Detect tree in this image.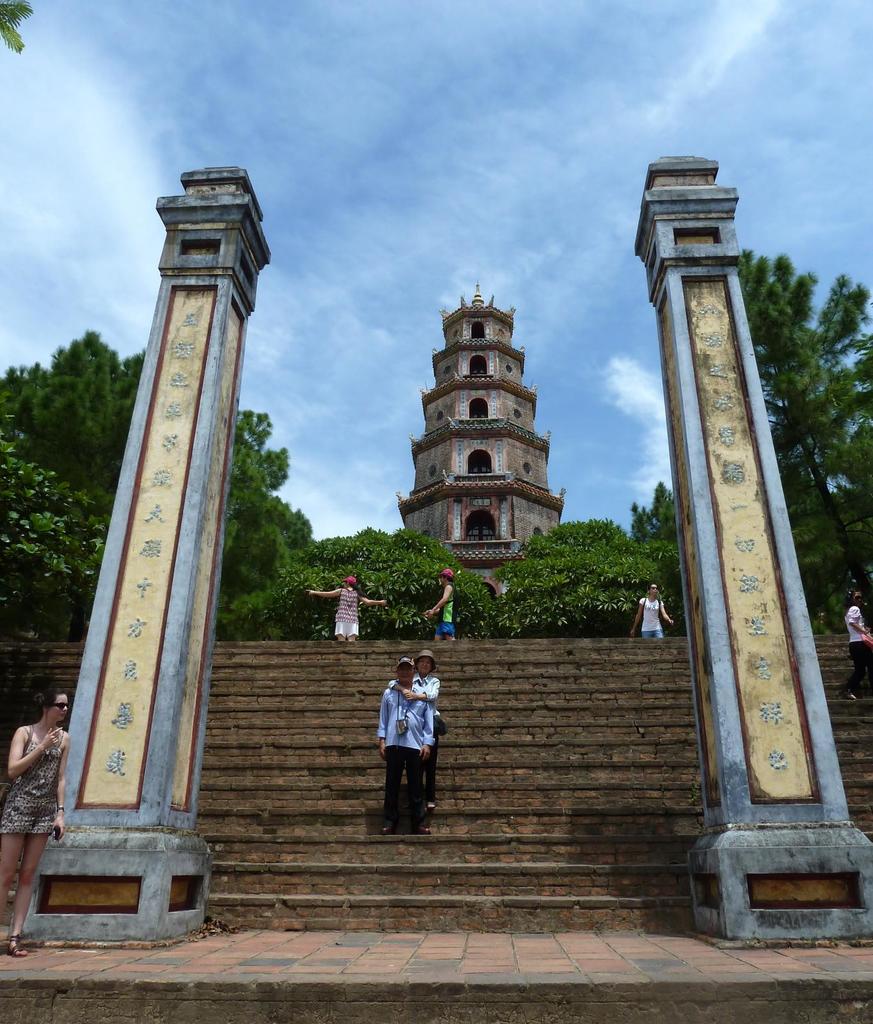
Detection: <bbox>0, 324, 153, 532</bbox>.
